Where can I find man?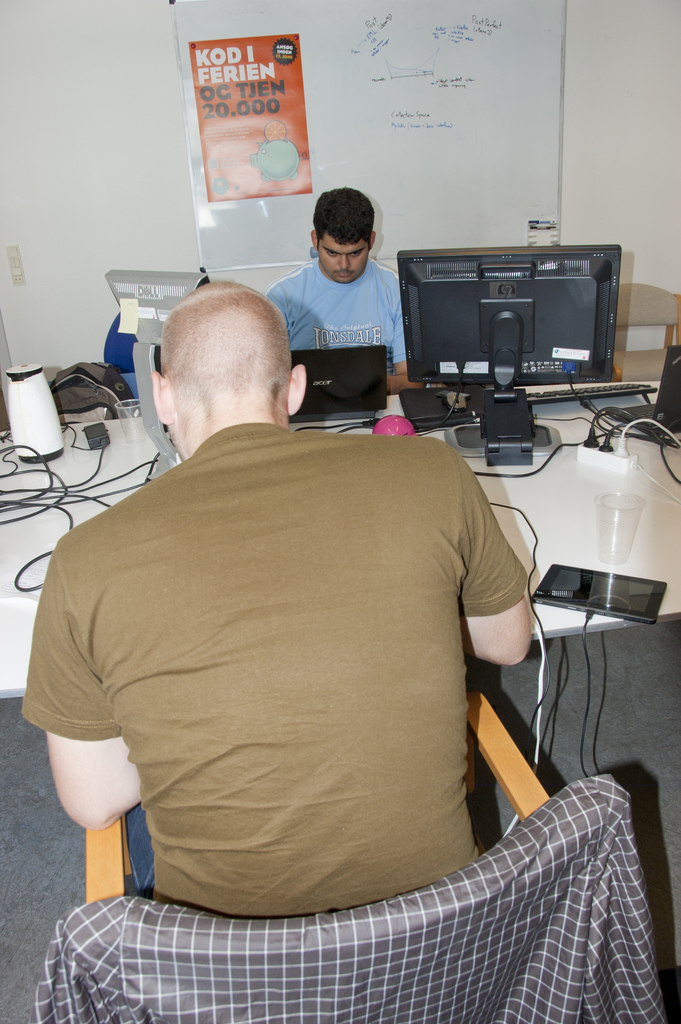
You can find it at 17/277/525/919.
